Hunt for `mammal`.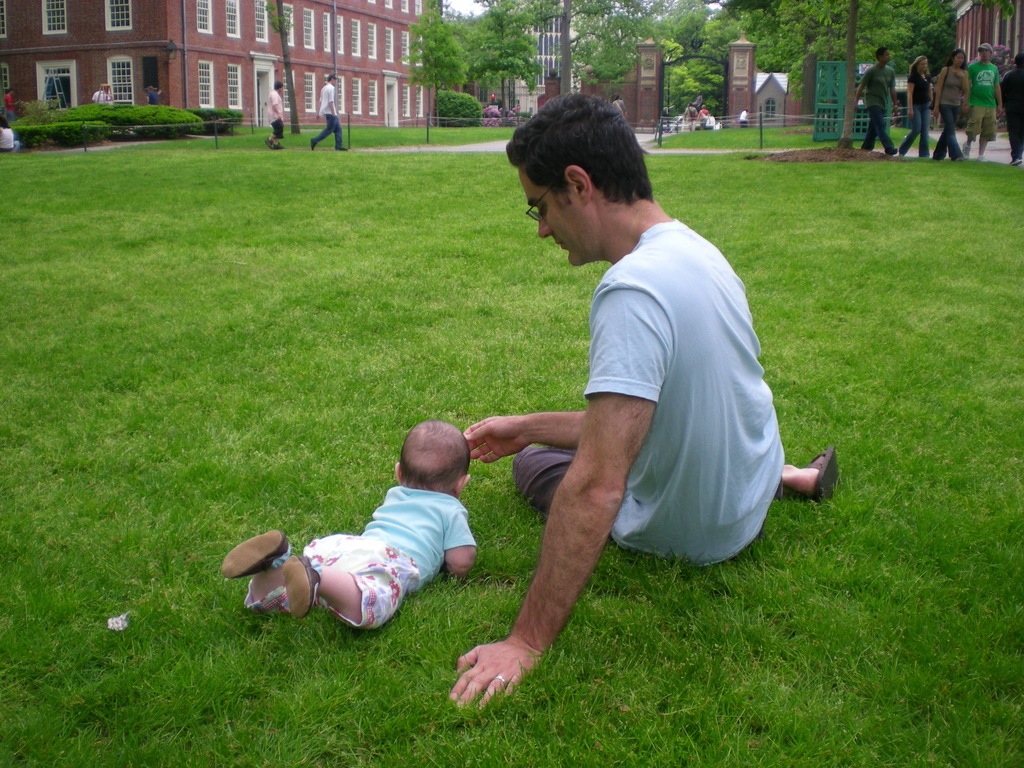
Hunted down at <box>684,104,694,127</box>.
